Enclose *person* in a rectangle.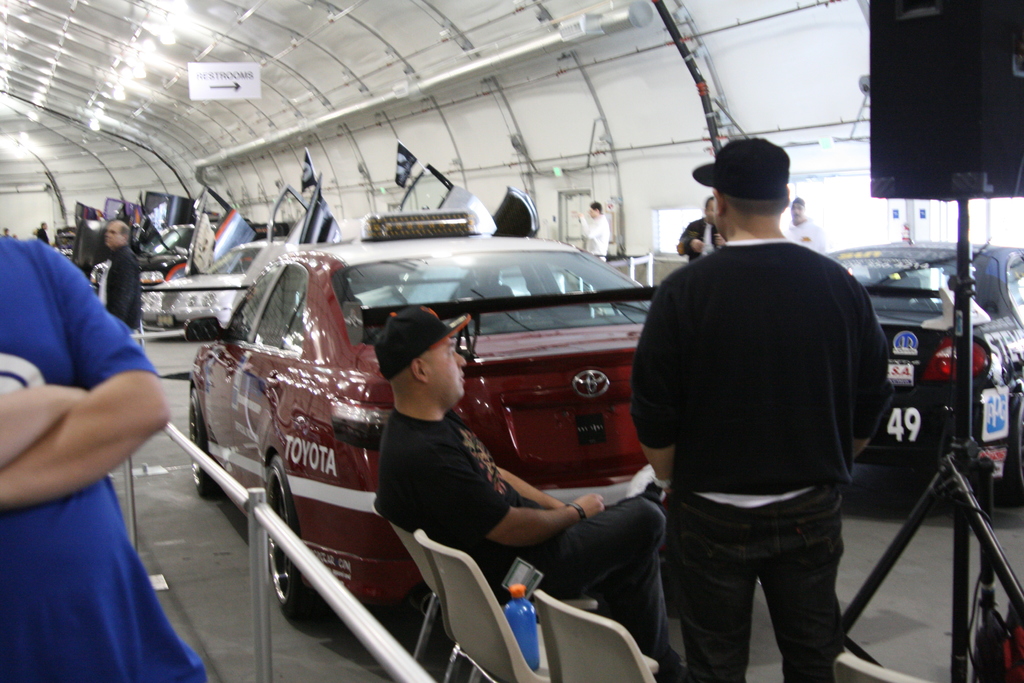
628, 139, 880, 682.
